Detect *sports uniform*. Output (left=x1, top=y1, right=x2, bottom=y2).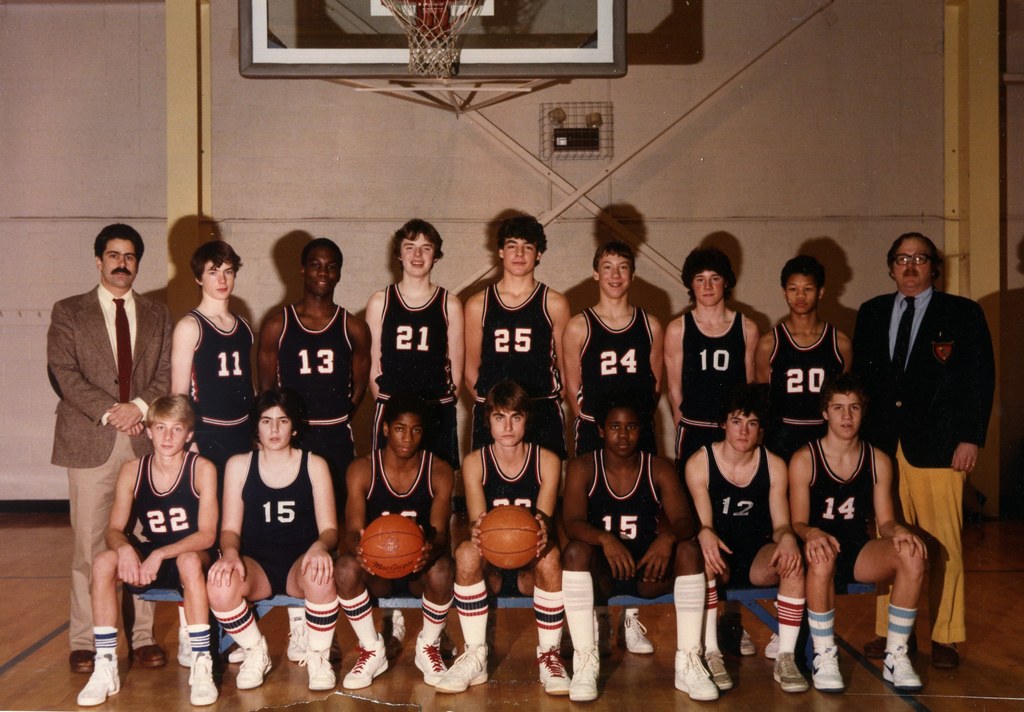
(left=557, top=448, right=723, bottom=702).
